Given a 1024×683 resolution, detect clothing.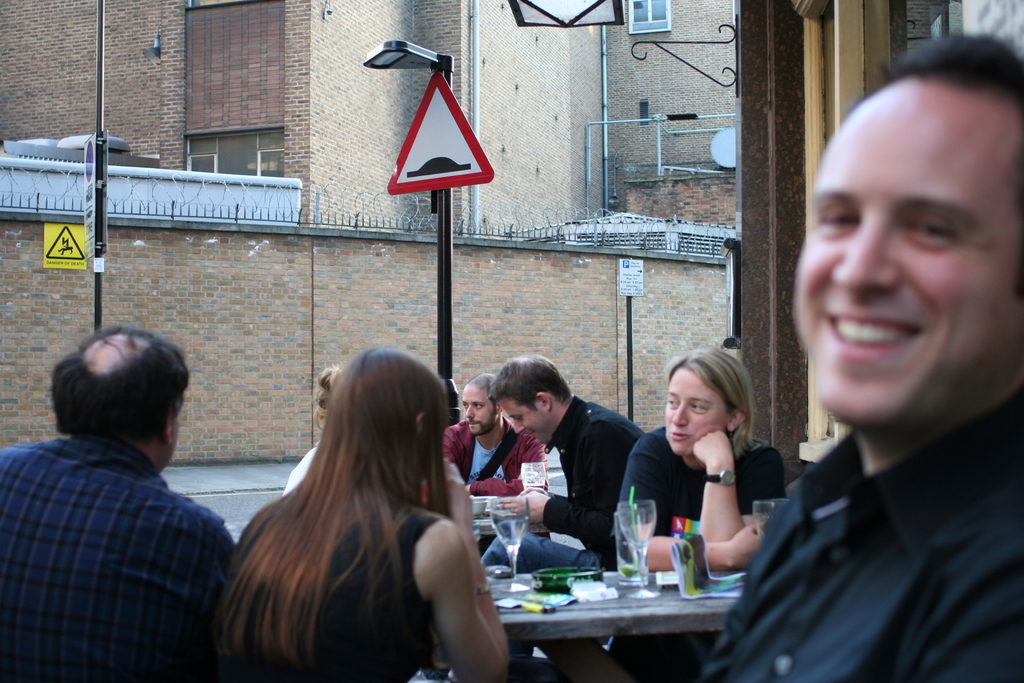
locate(441, 413, 548, 498).
